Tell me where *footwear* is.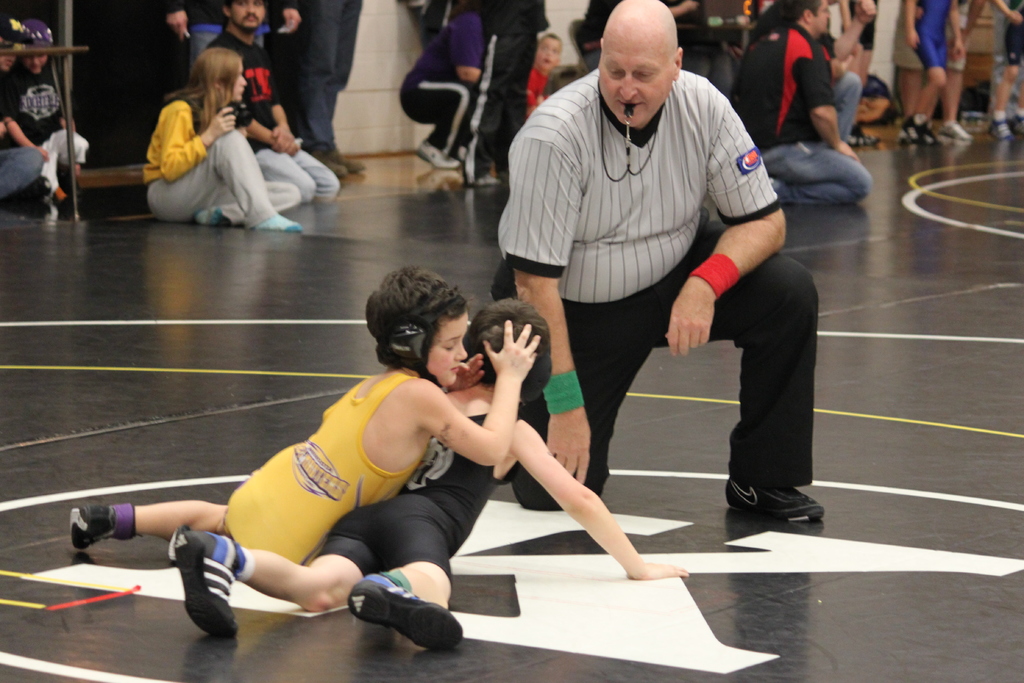
*footwear* is at 311,152,346,177.
